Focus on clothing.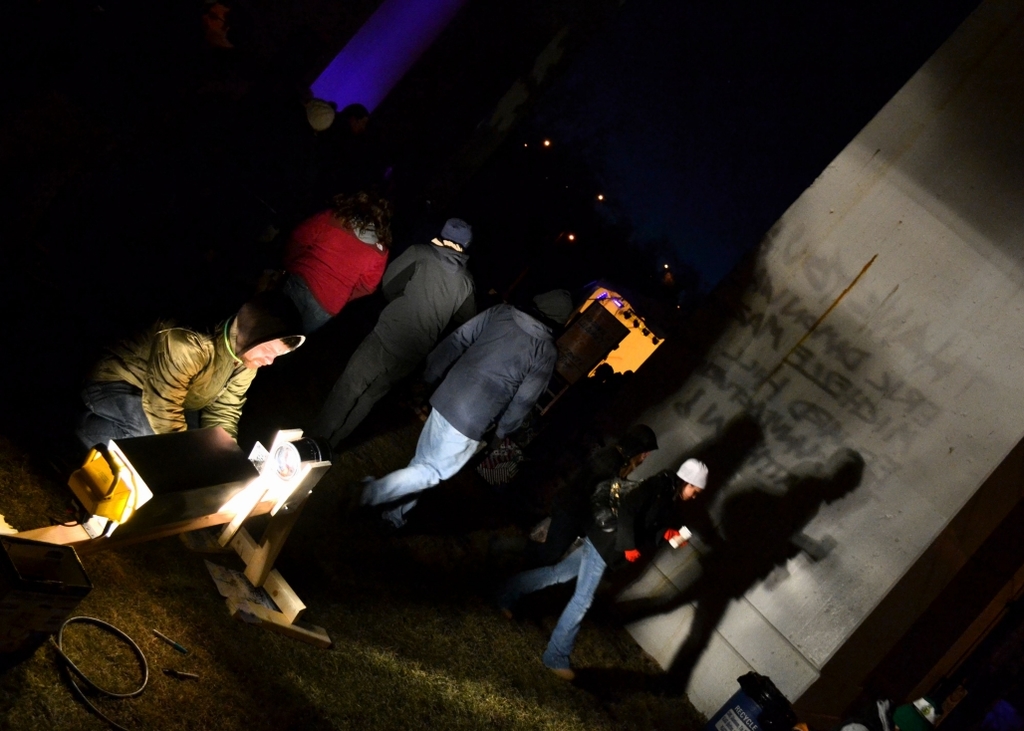
Focused at box(508, 474, 680, 670).
